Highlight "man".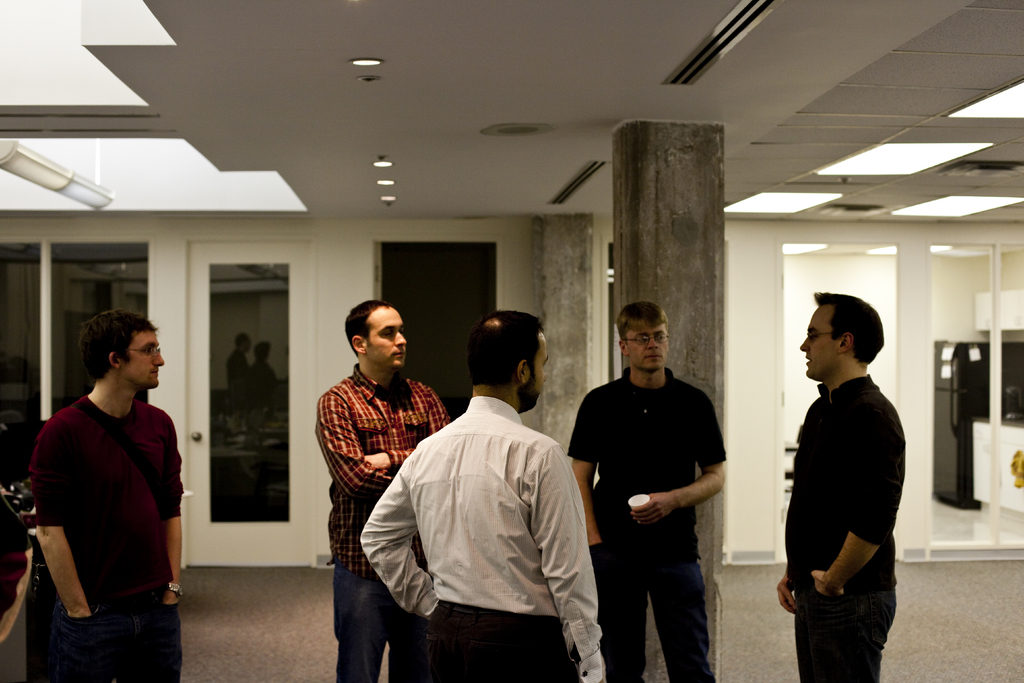
Highlighted region: l=317, t=299, r=449, b=682.
